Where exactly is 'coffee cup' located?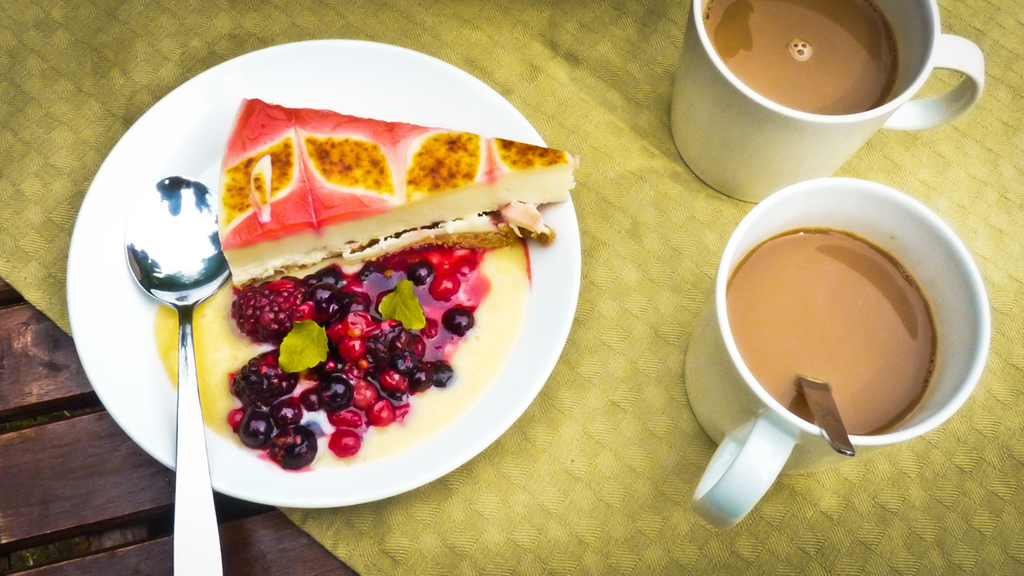
Its bounding box is box(667, 0, 985, 201).
